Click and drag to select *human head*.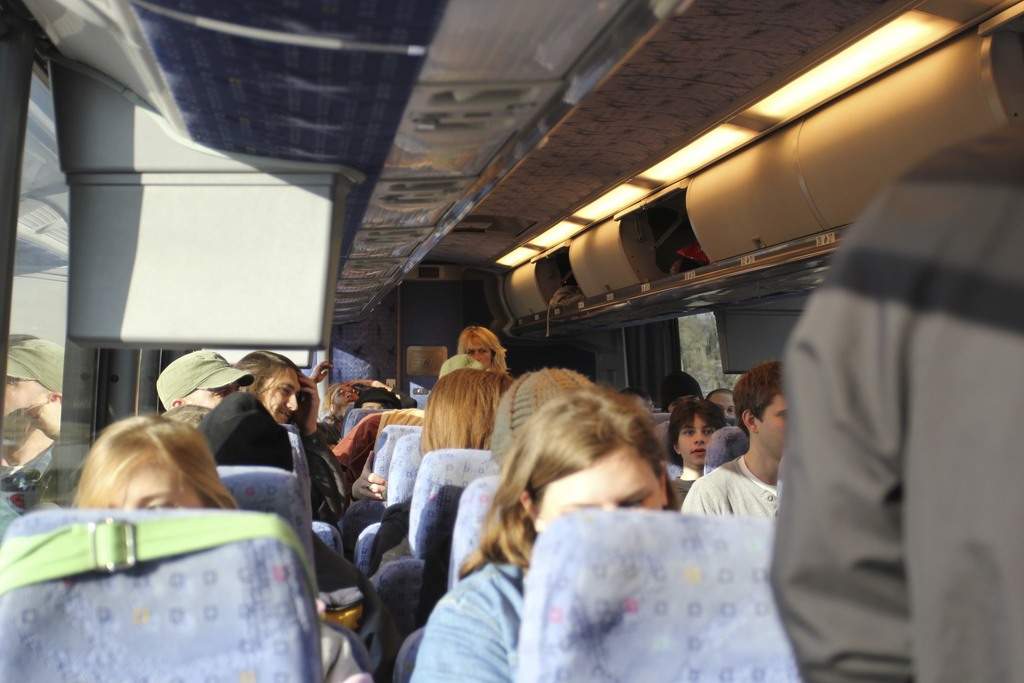
Selection: detection(330, 383, 358, 420).
